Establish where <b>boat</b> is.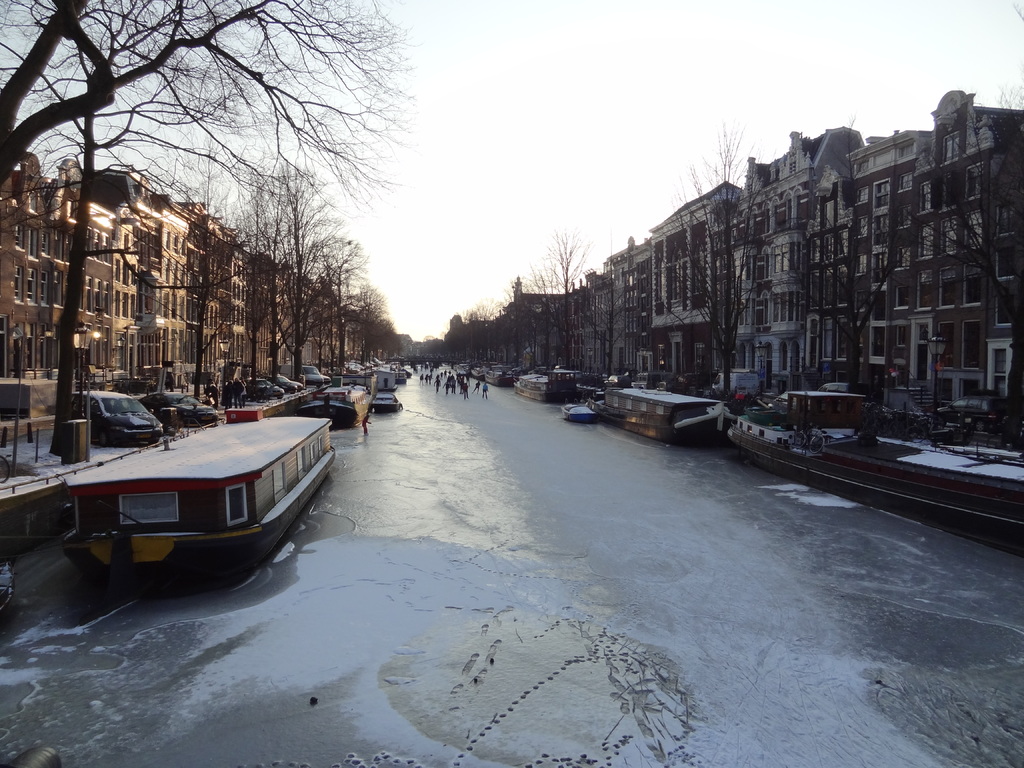
Established at (x1=451, y1=355, x2=476, y2=375).
